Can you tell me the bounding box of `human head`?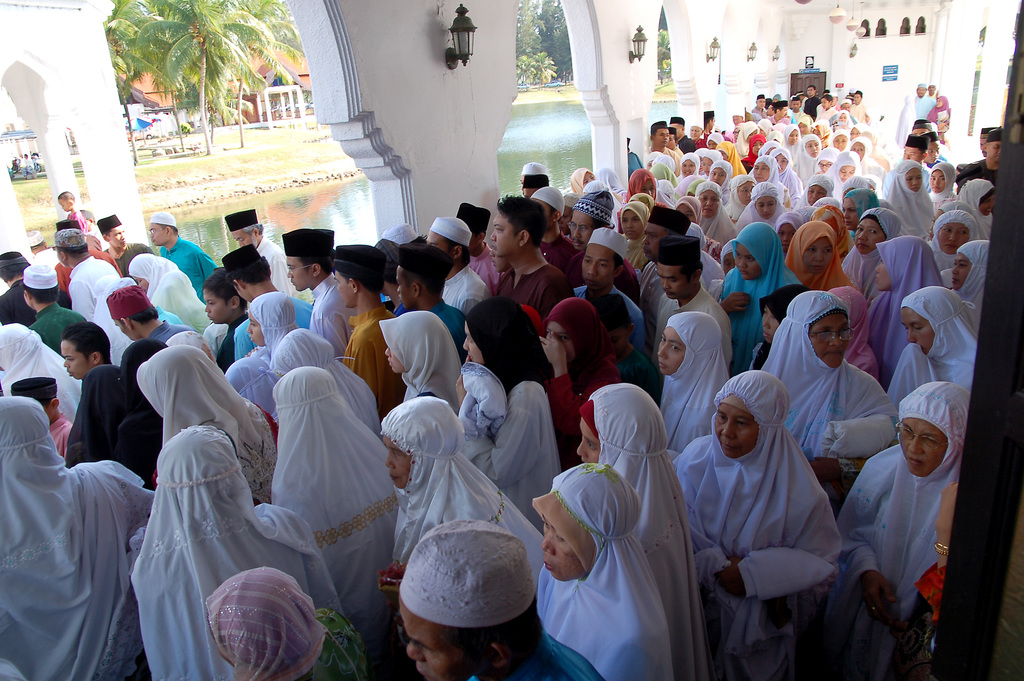
box(781, 291, 849, 370).
